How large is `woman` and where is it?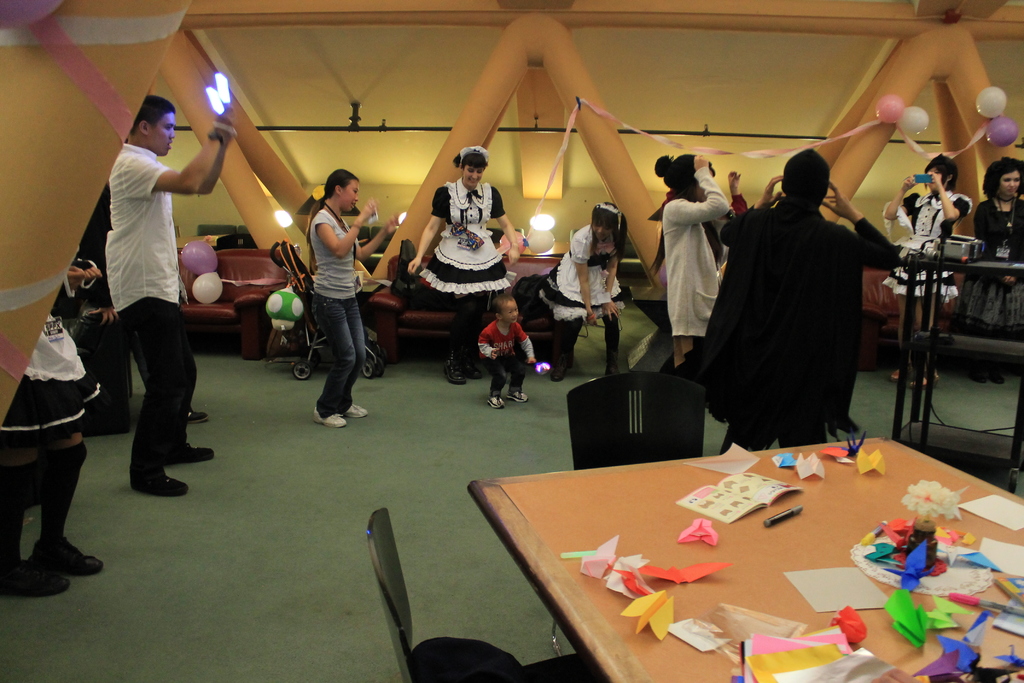
Bounding box: 879, 148, 972, 388.
